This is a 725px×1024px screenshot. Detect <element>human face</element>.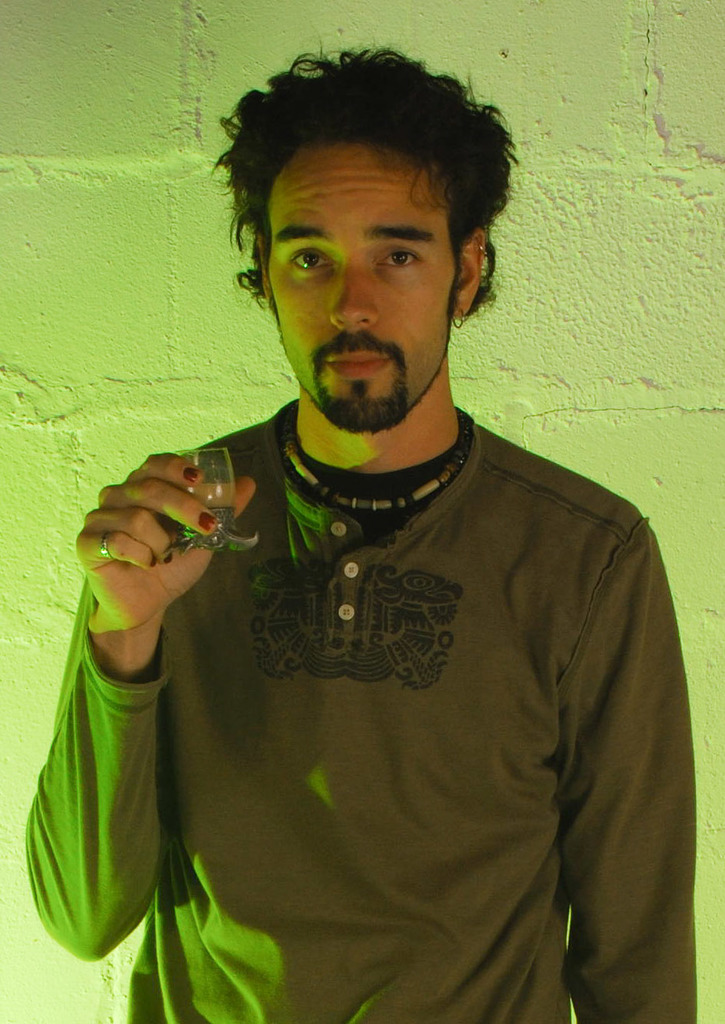
rect(267, 137, 456, 428).
